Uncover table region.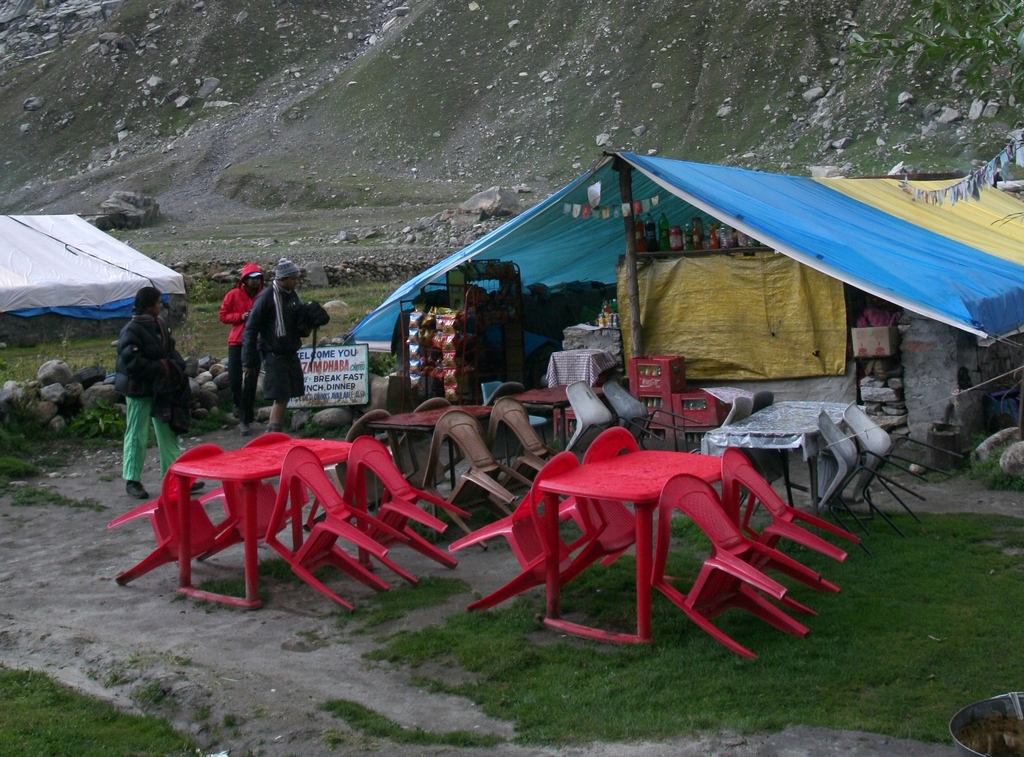
Uncovered: locate(507, 385, 576, 445).
